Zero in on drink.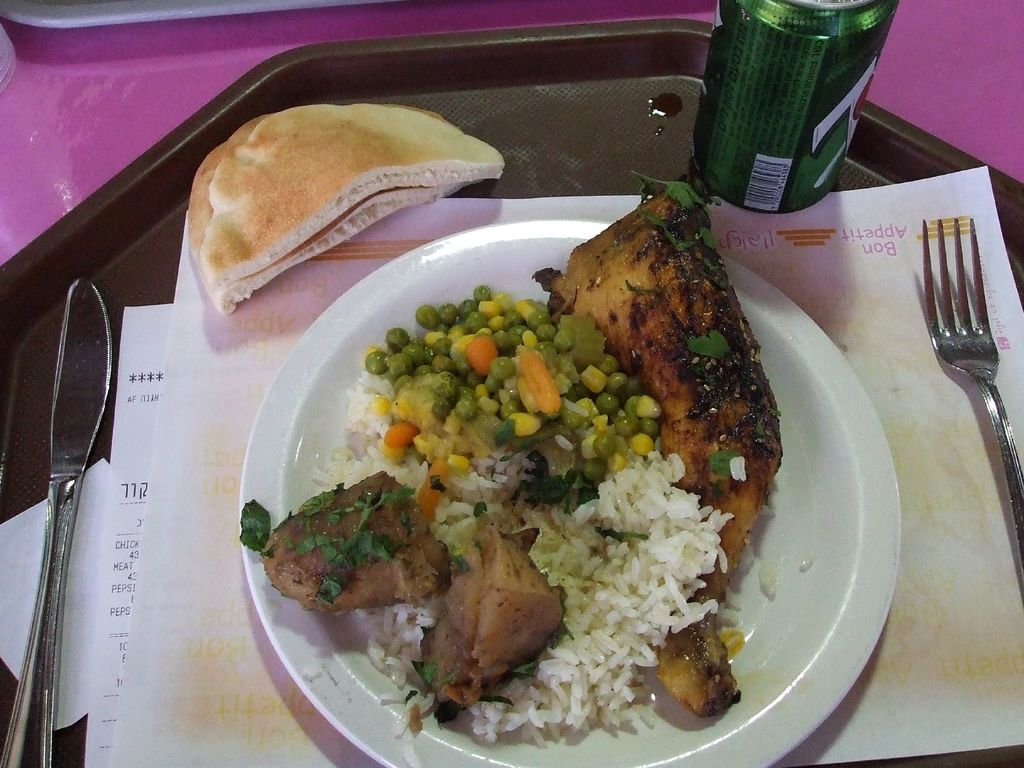
Zeroed in: box(689, 0, 878, 220).
